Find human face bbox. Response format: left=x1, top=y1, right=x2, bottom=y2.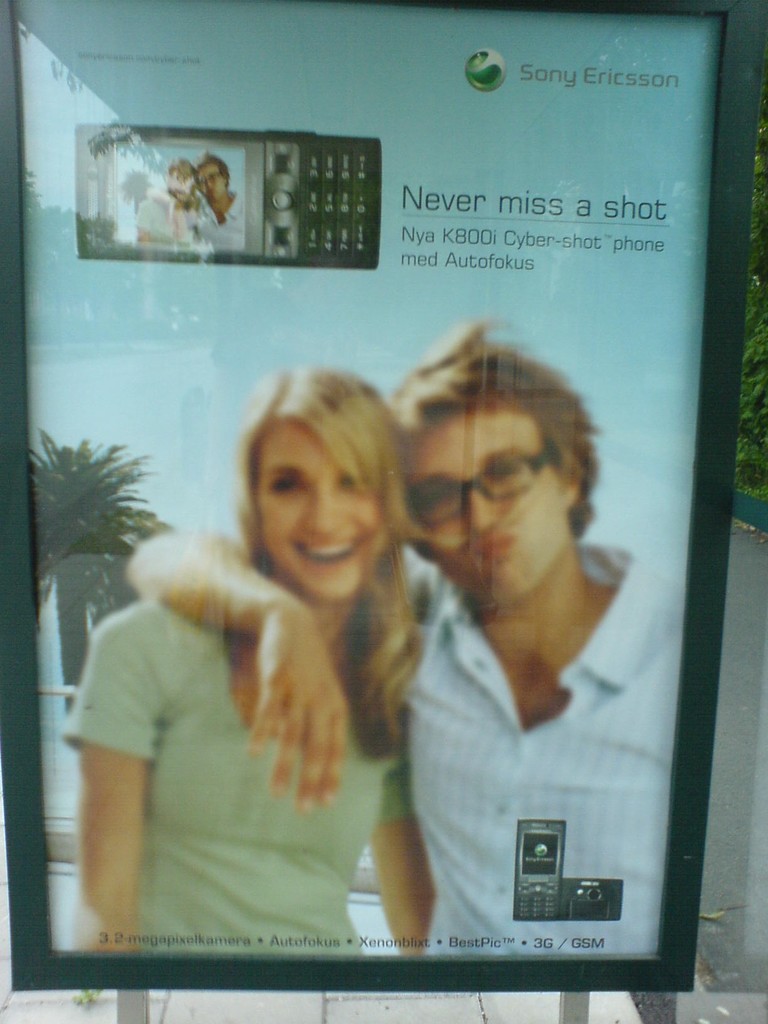
left=397, top=406, right=583, bottom=621.
